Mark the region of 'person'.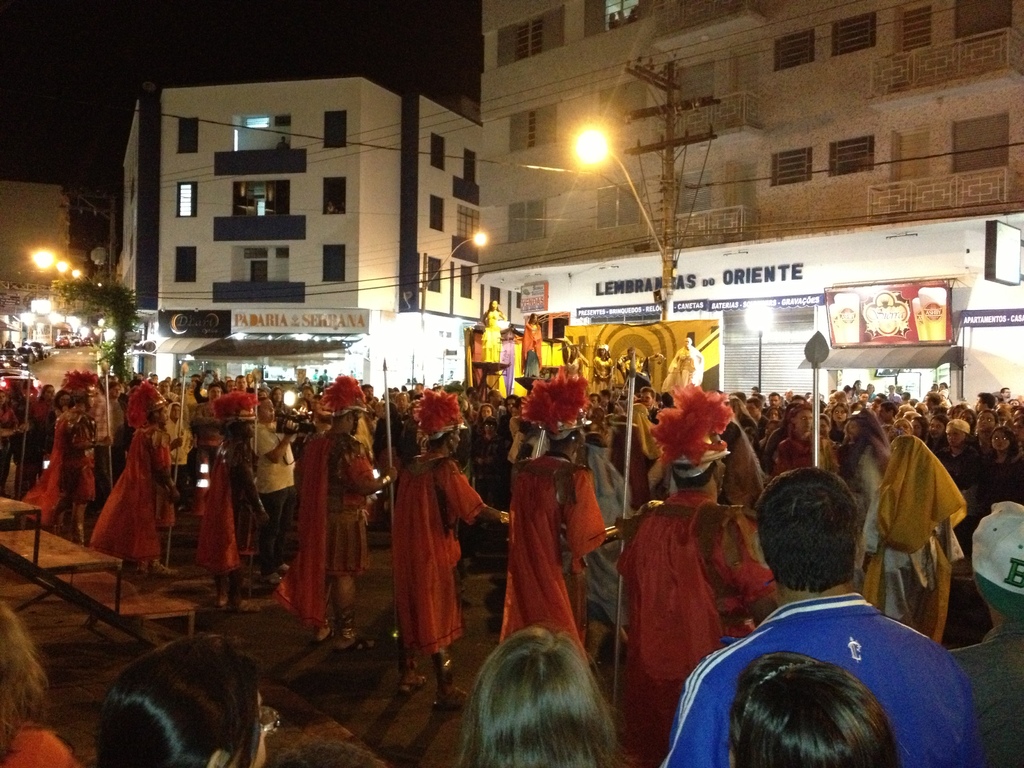
Region: box(479, 296, 509, 361).
